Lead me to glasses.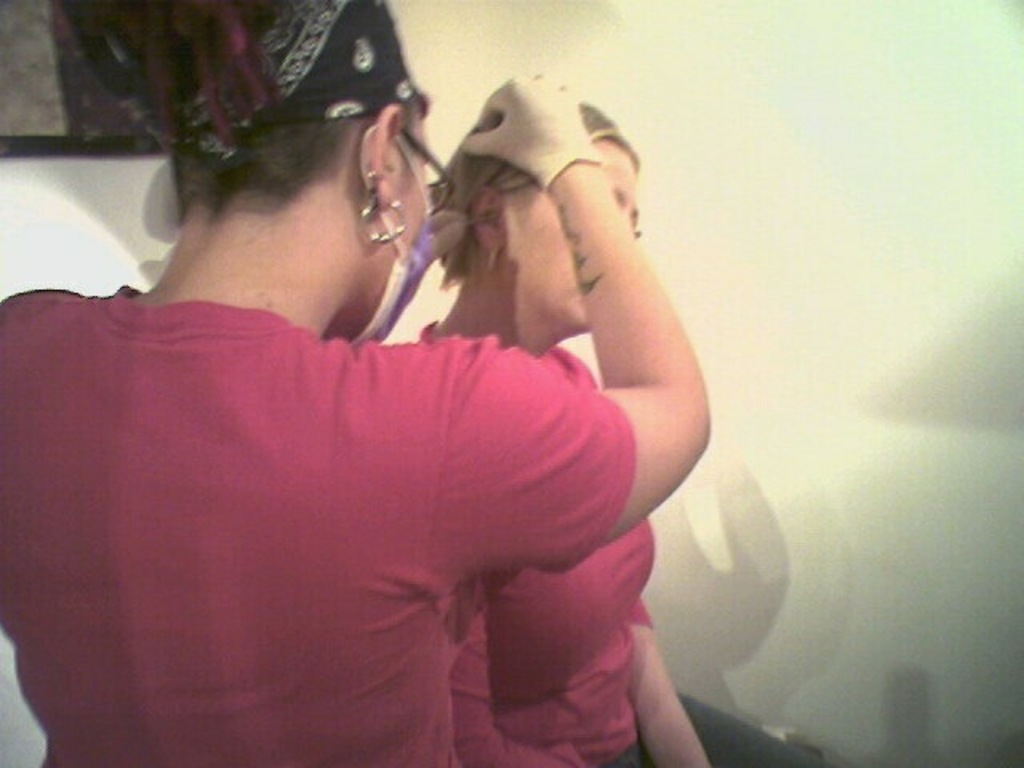
Lead to (403,130,477,221).
